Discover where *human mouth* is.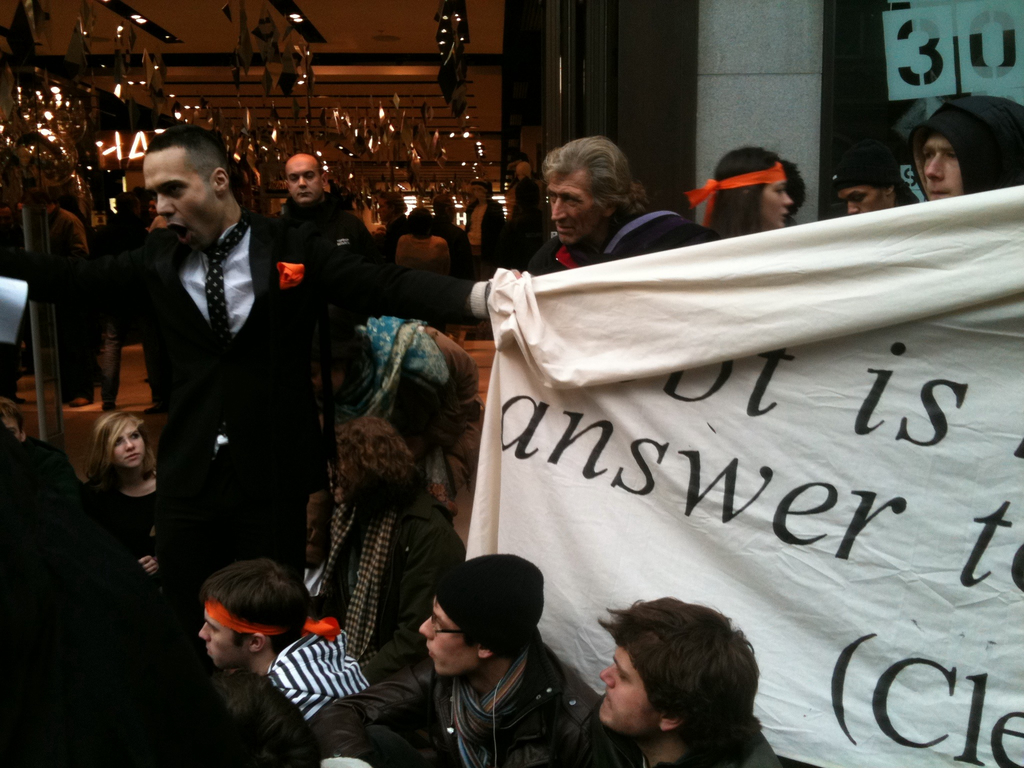
Discovered at box=[209, 648, 212, 659].
